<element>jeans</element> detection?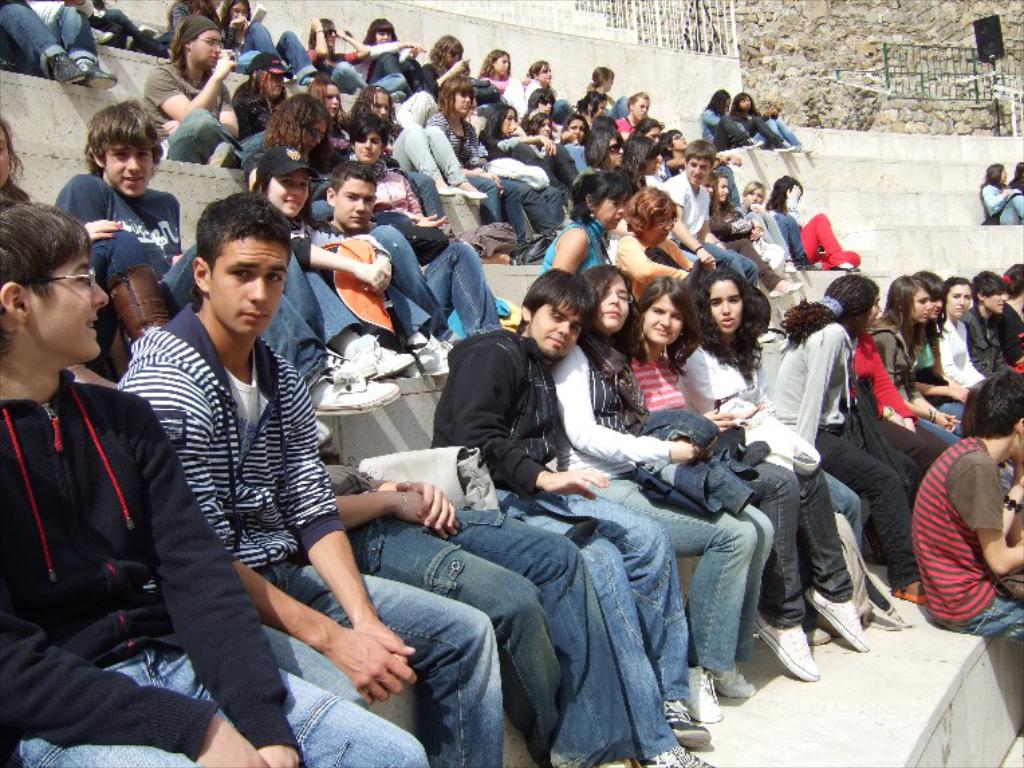
crop(562, 142, 587, 170)
